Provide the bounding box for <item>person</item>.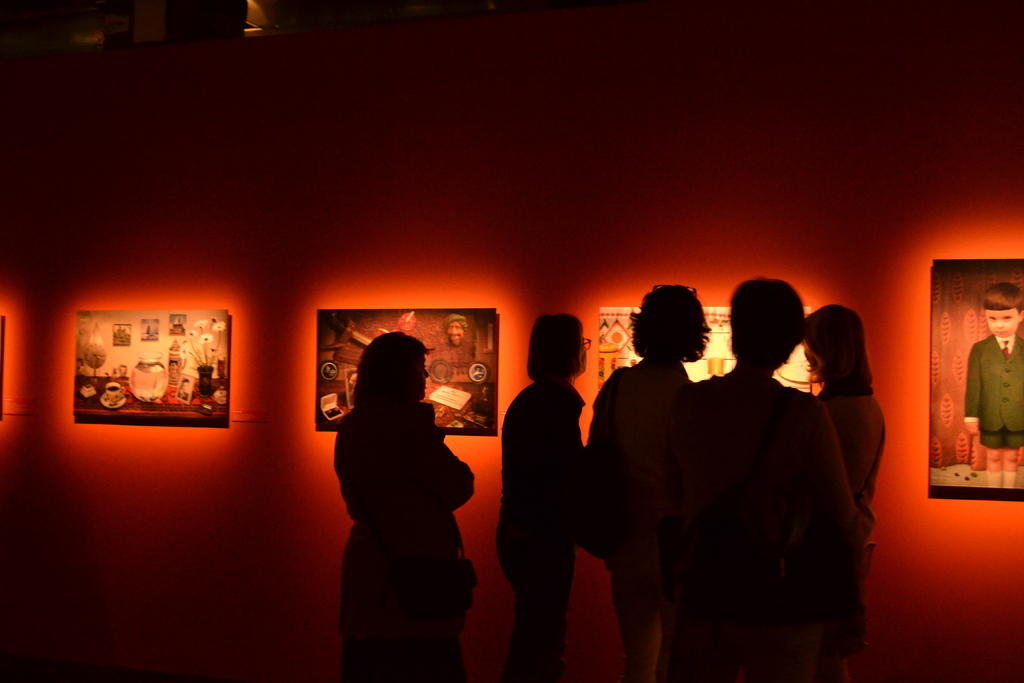
623/271/863/682.
